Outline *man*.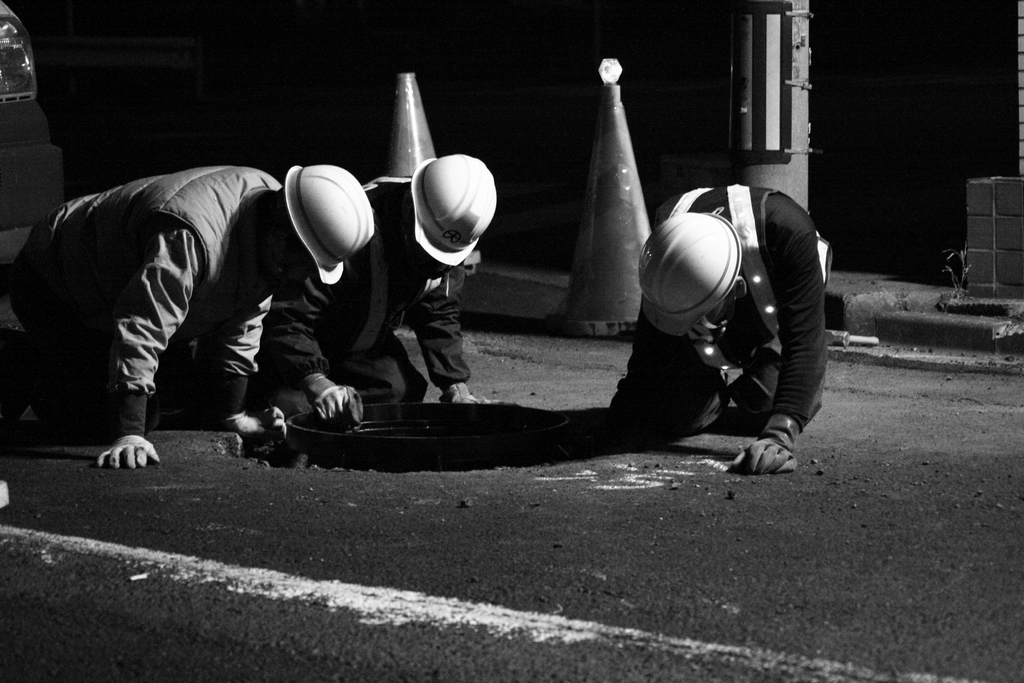
Outline: l=23, t=138, r=385, b=464.
